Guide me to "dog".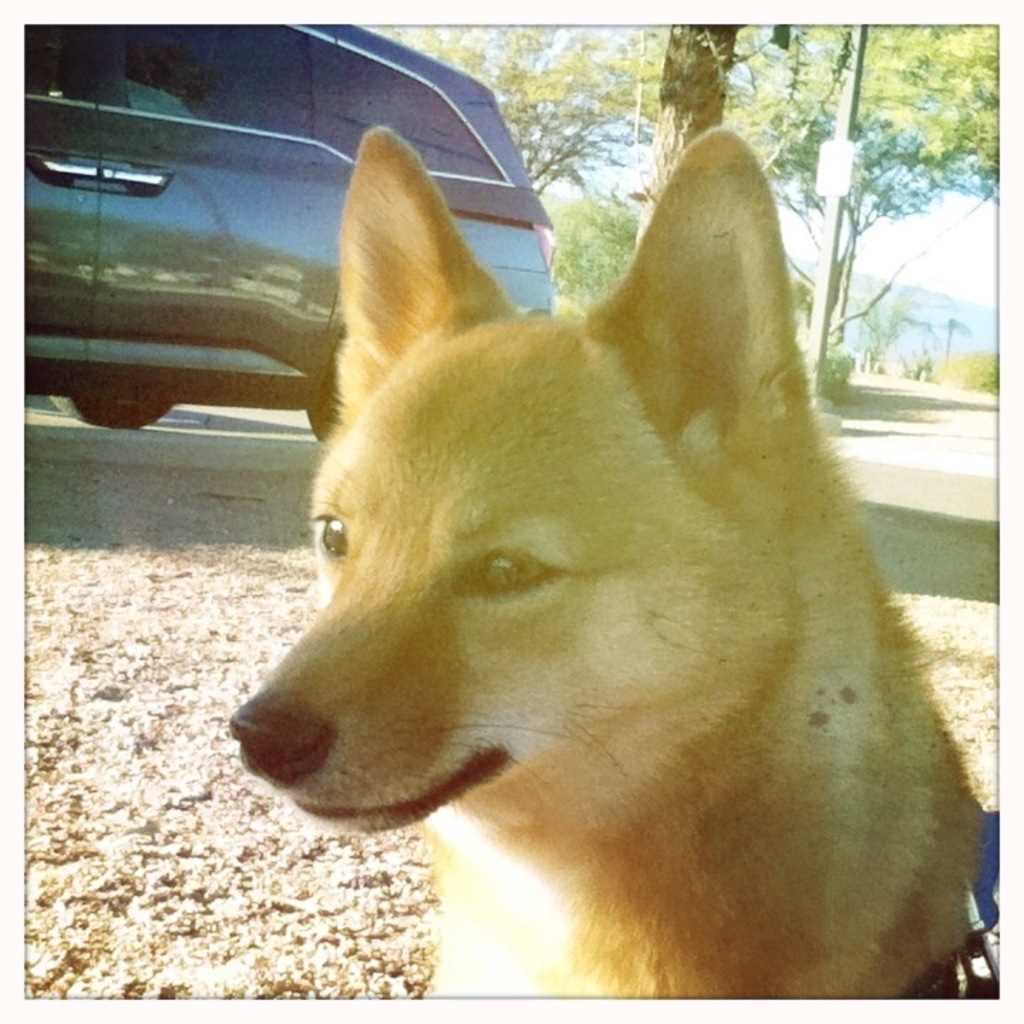
Guidance: 228 122 987 998.
